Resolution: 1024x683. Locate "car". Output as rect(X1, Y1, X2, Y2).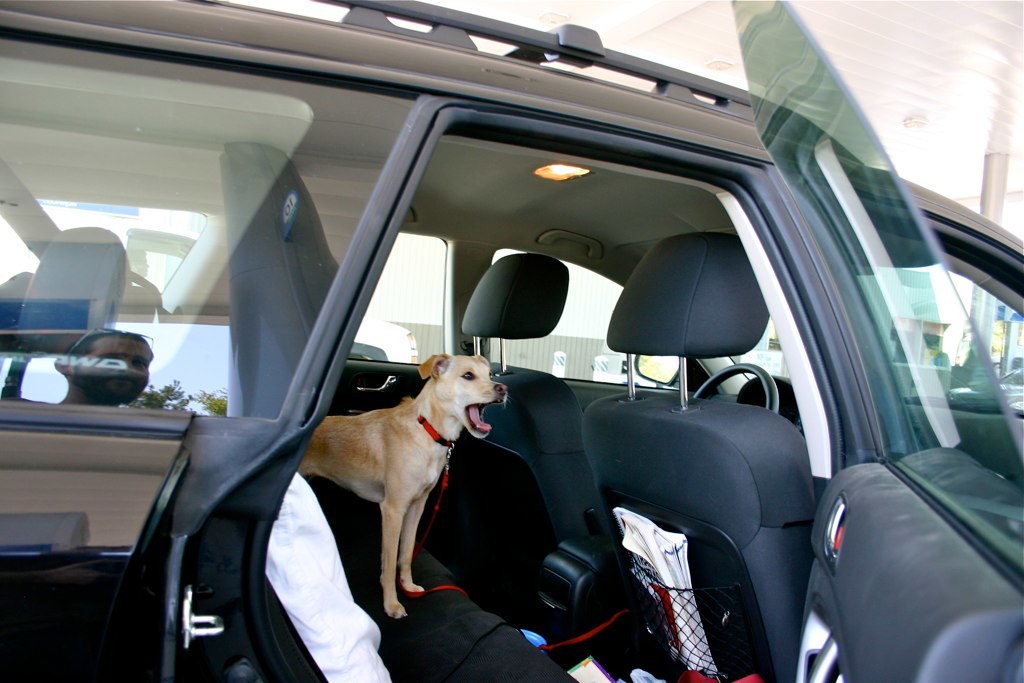
rect(0, 0, 1023, 682).
